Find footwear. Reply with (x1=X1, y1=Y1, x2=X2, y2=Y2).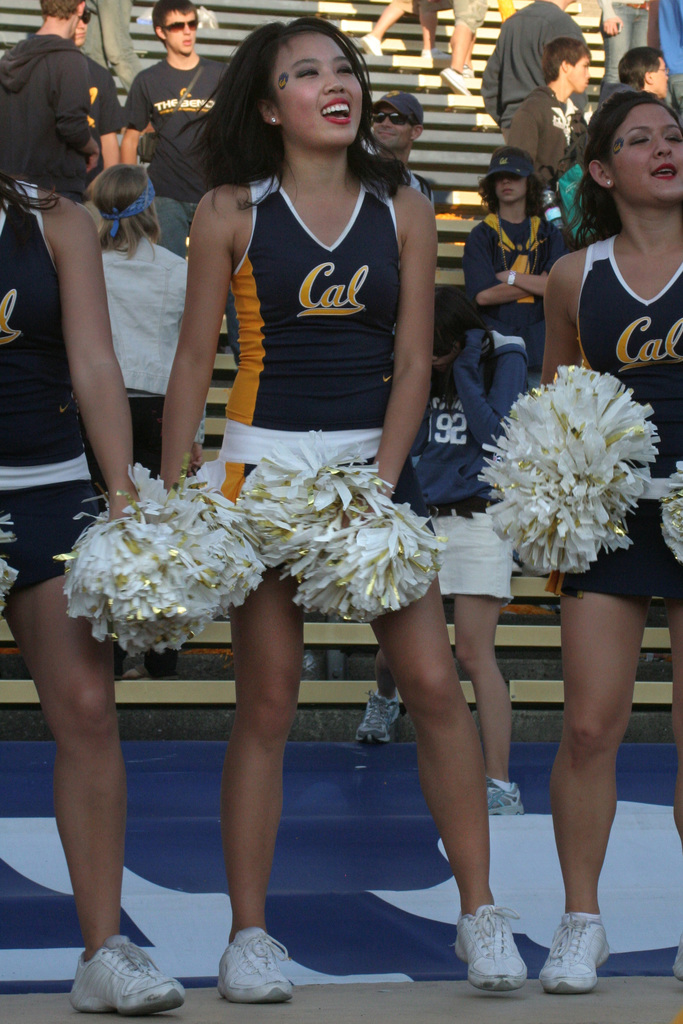
(x1=541, y1=912, x2=614, y2=991).
